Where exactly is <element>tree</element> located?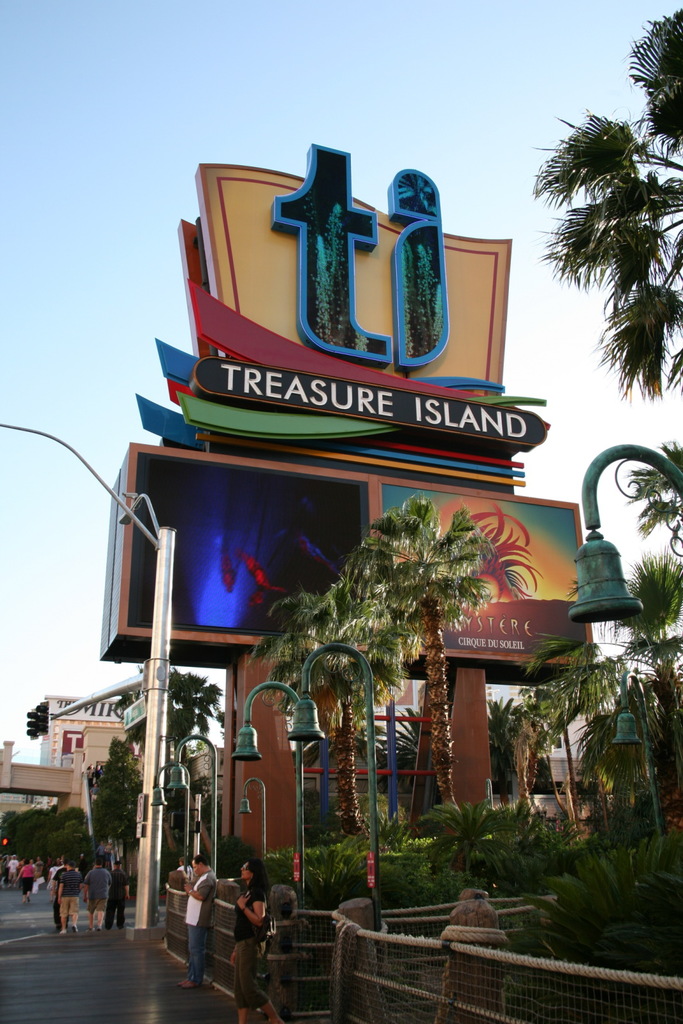
Its bounding box is <bbox>126, 667, 221, 858</bbox>.
